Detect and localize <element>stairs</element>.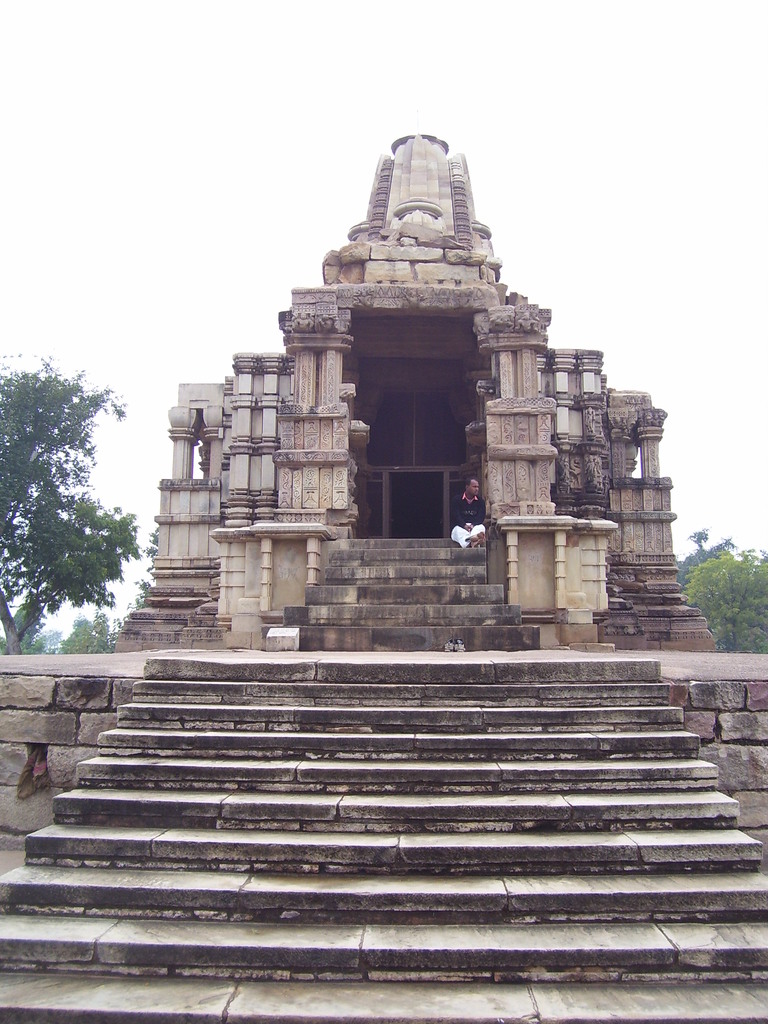
Localized at pyautogui.locateOnScreen(0, 649, 767, 1023).
